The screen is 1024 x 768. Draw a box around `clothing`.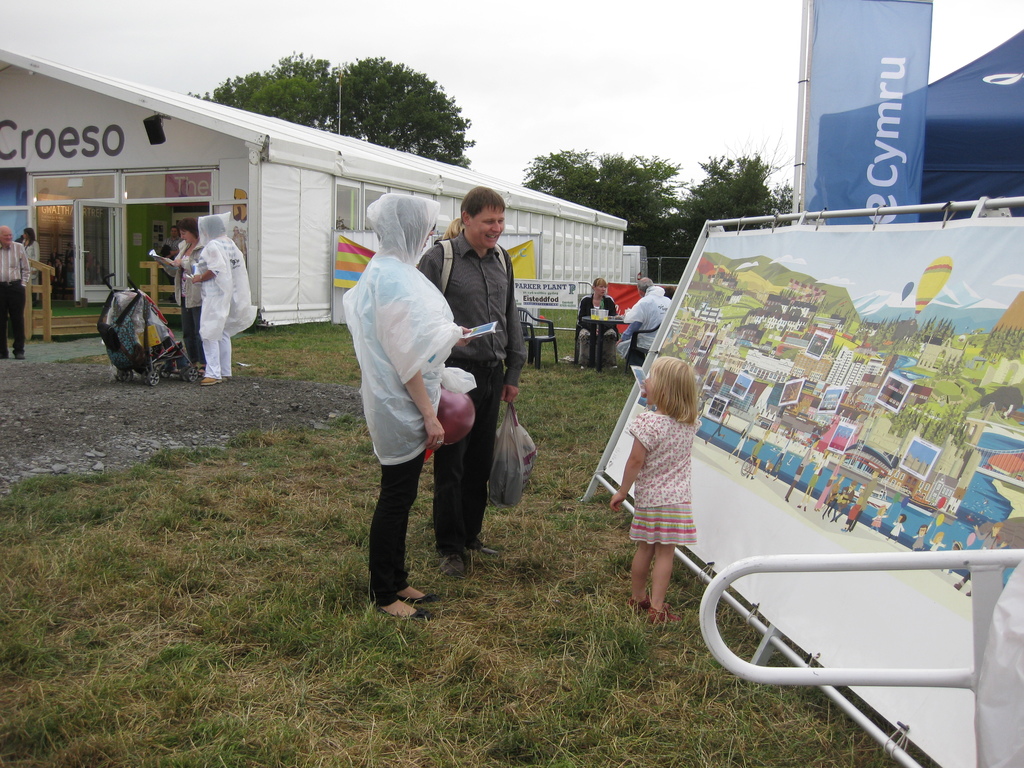
[x1=420, y1=236, x2=526, y2=349].
